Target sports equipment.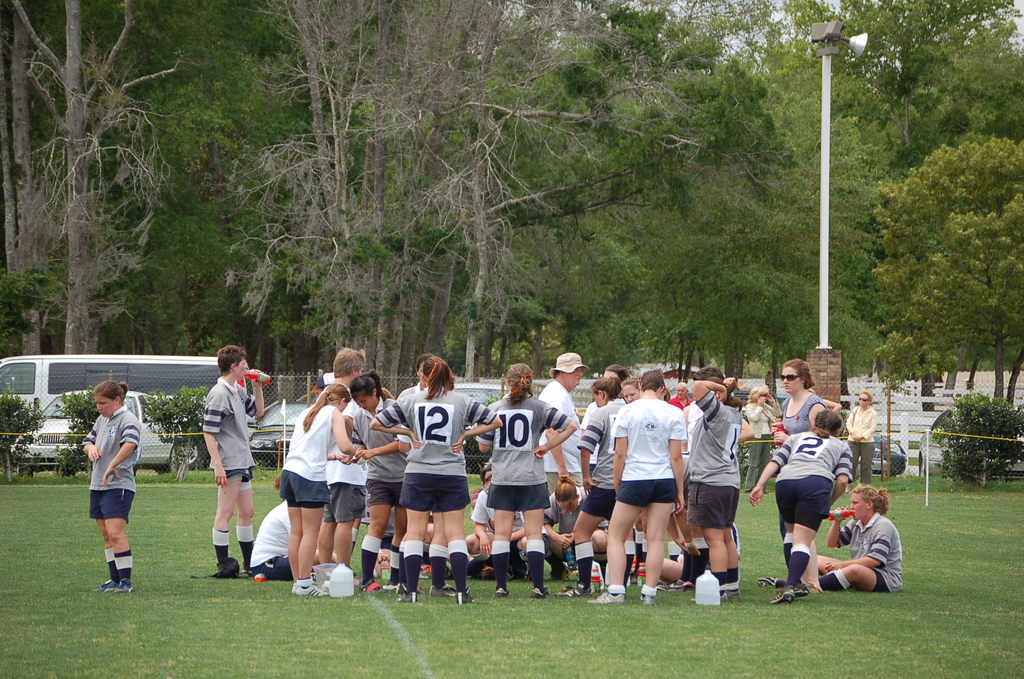
Target region: Rect(586, 585, 627, 605).
